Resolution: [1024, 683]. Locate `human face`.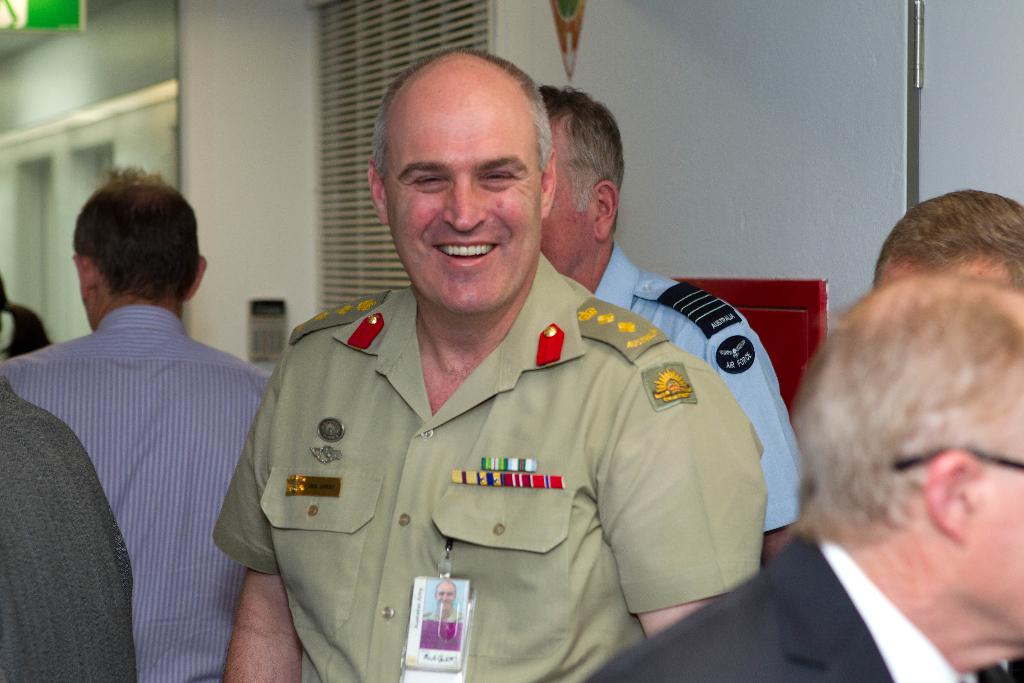
box=[874, 256, 1006, 299].
